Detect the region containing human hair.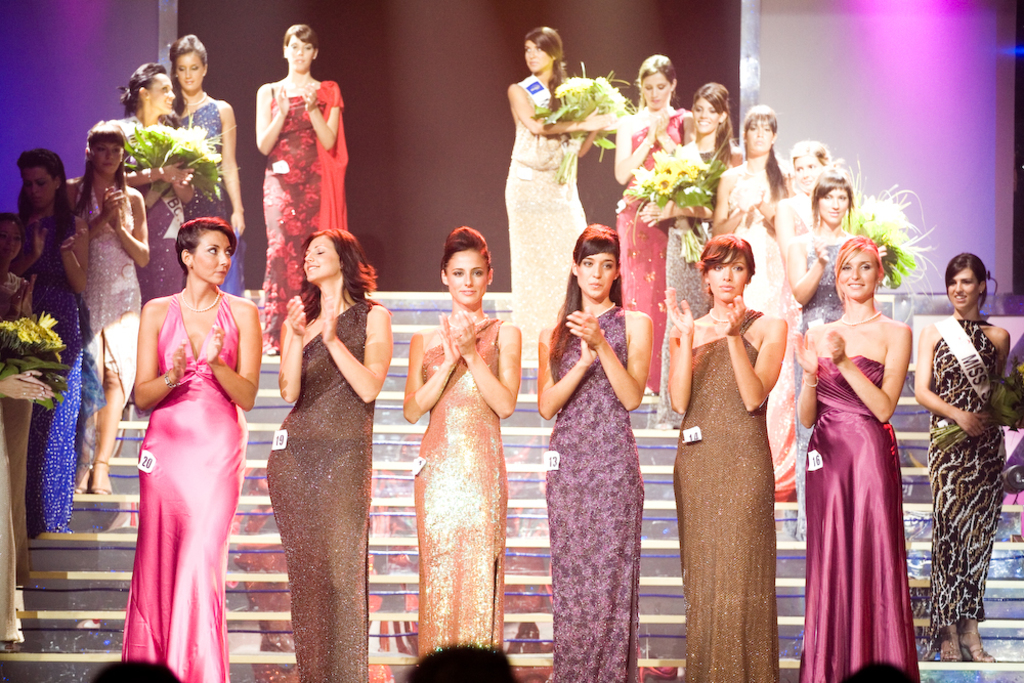
0 208 27 244.
